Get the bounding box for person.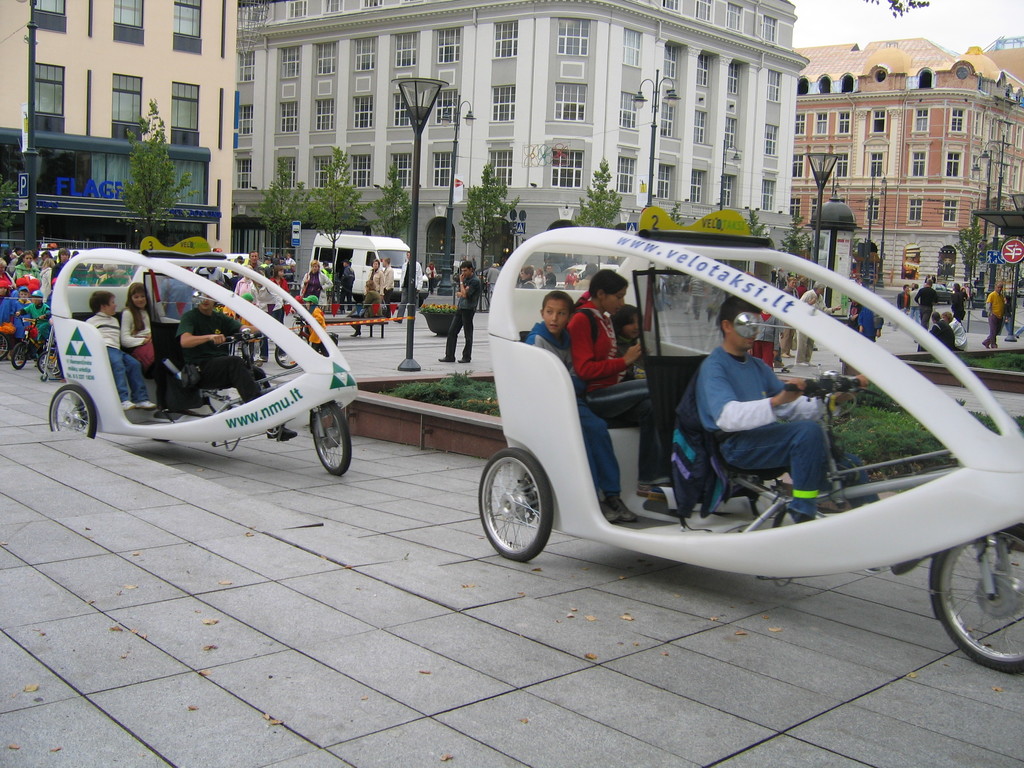
x1=380 y1=255 x2=393 y2=312.
